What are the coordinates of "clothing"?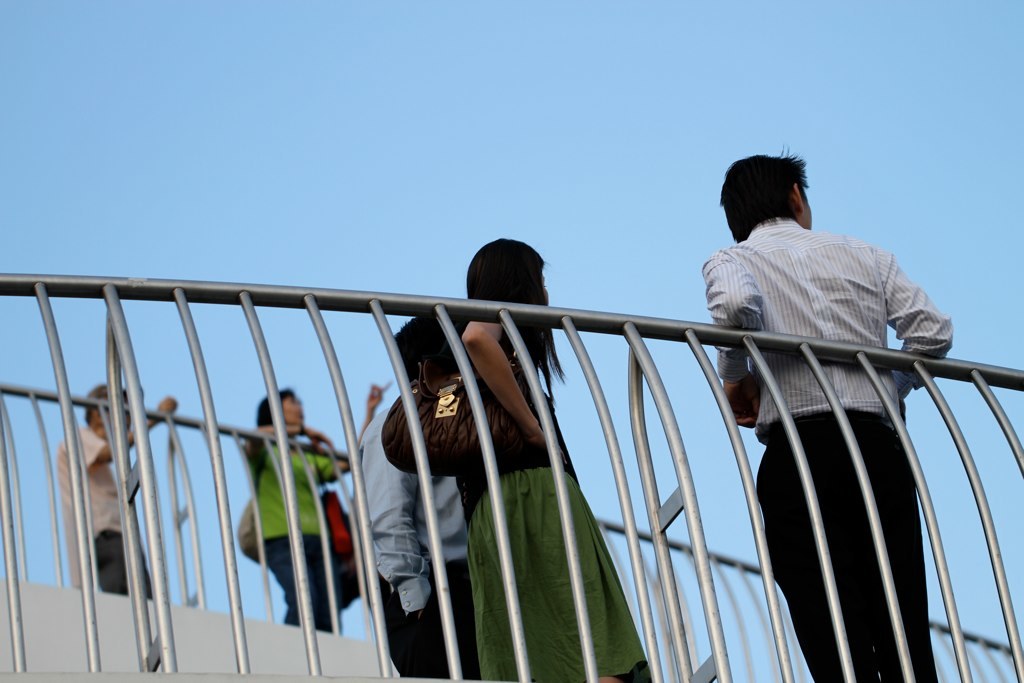
BBox(448, 356, 642, 678).
